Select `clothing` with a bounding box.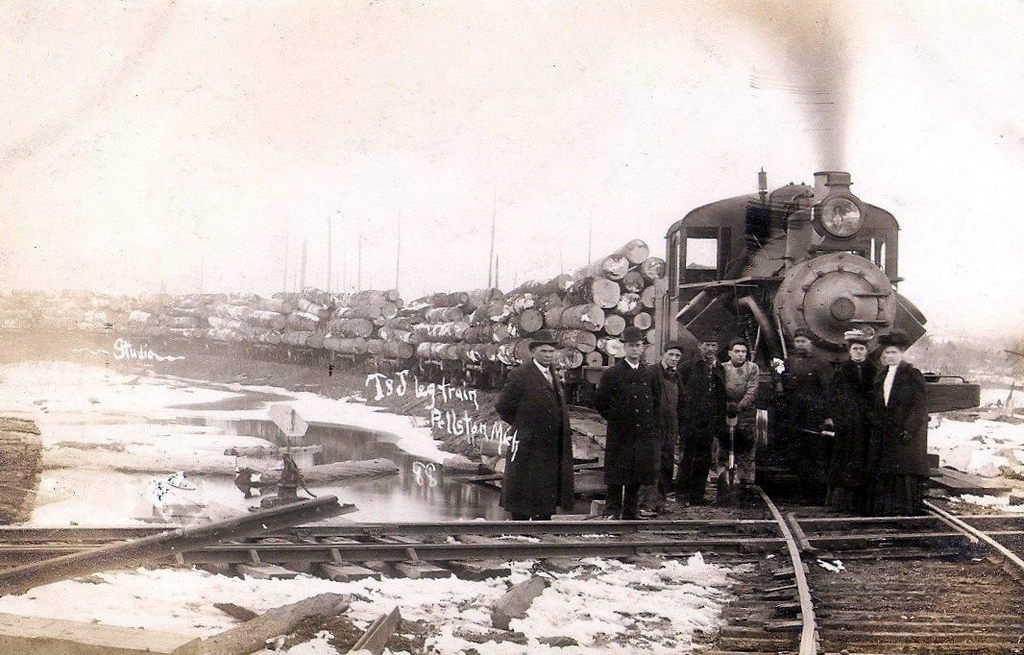
<region>649, 358, 681, 497</region>.
